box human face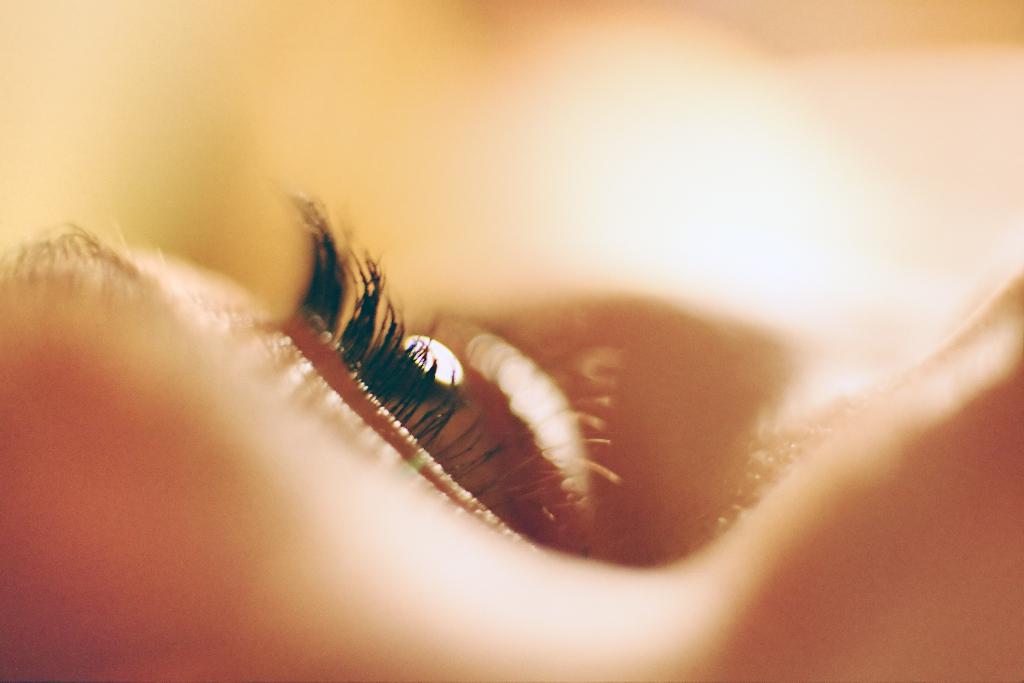
(2, 186, 1023, 682)
